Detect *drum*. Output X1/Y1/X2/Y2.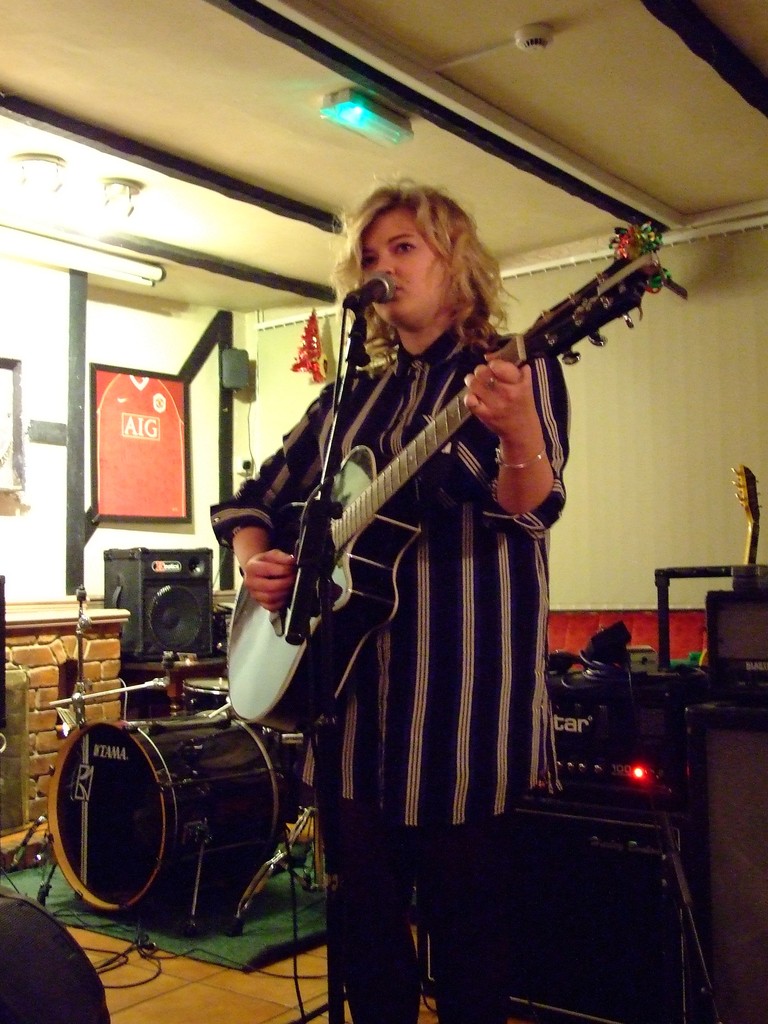
38/708/289/916.
